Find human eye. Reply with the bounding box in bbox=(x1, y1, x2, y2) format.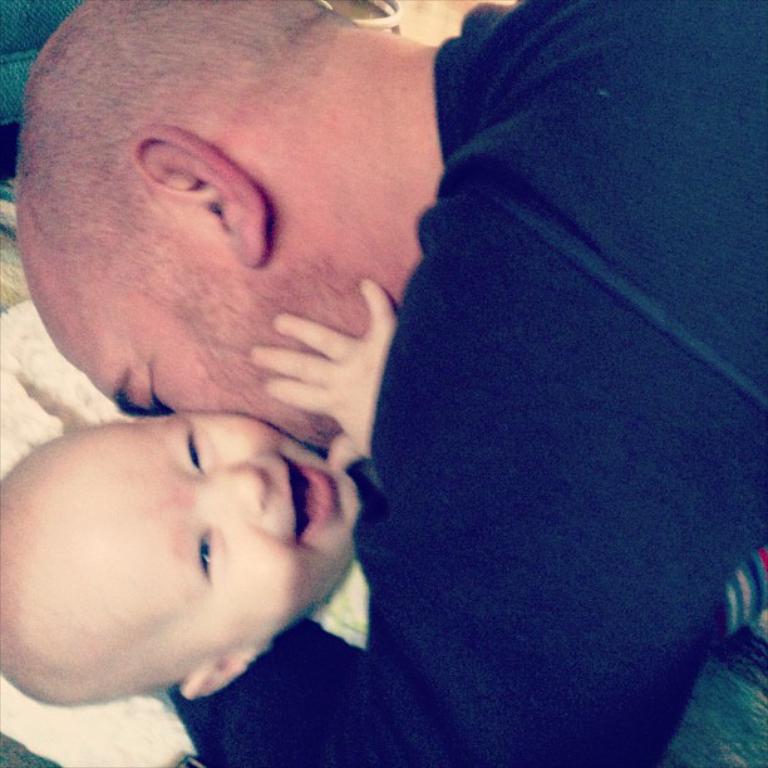
bbox=(181, 425, 203, 481).
